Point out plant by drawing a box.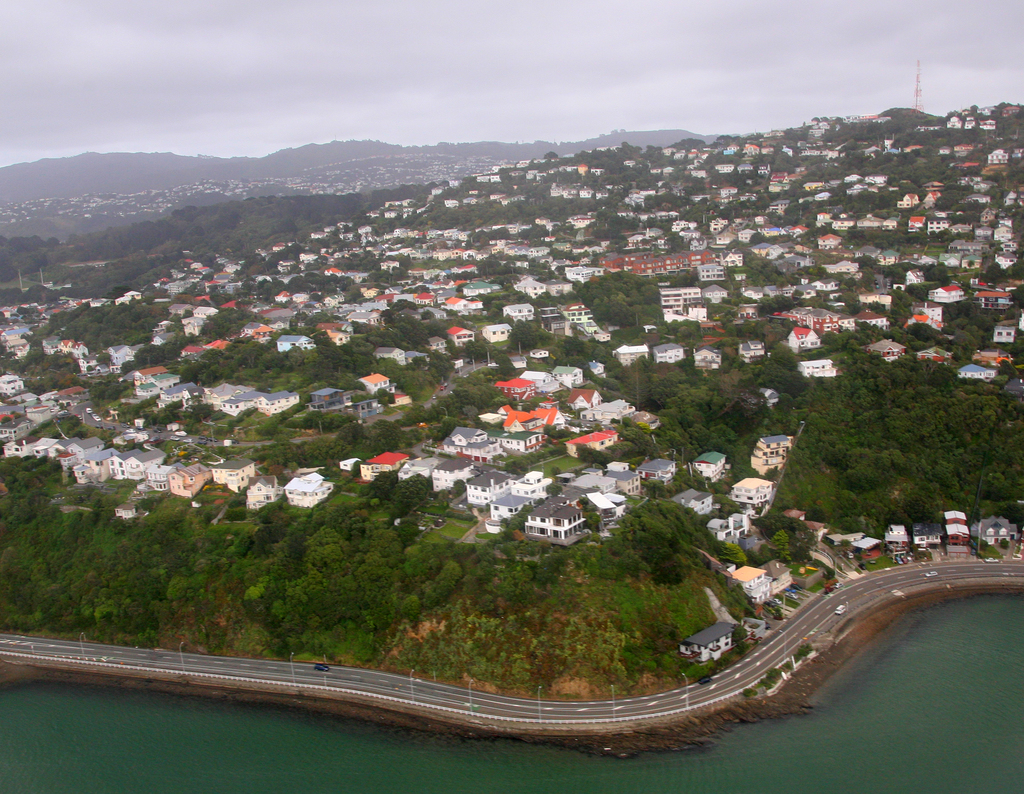
421 501 447 512.
